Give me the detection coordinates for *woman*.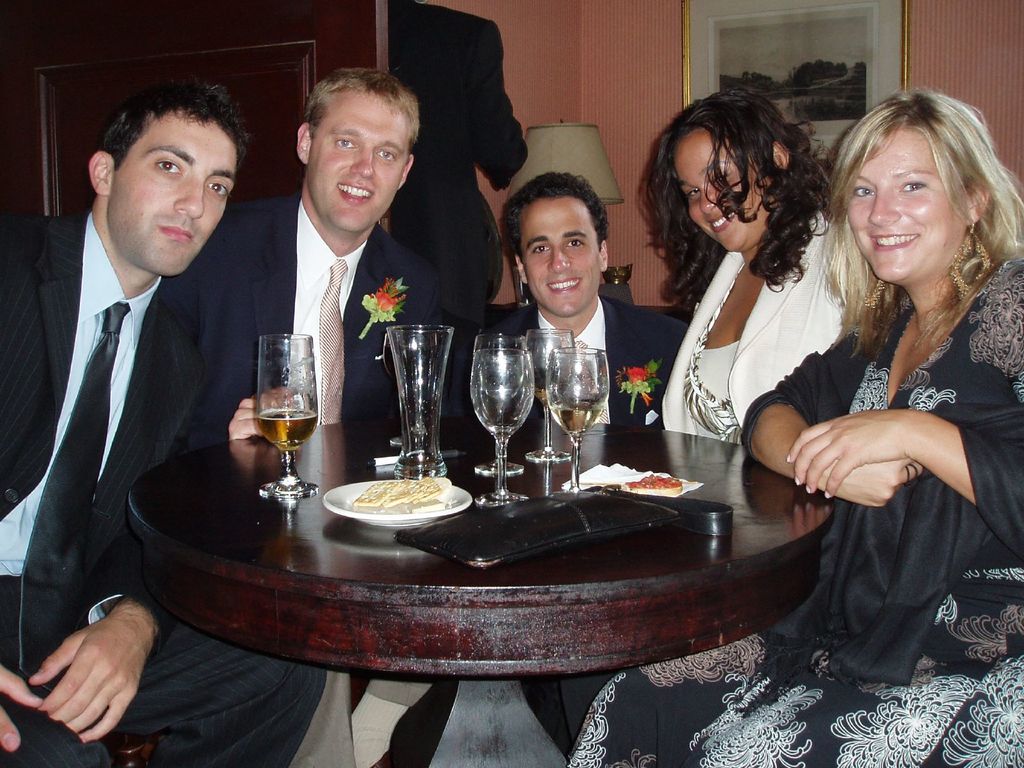
rect(669, 95, 826, 470).
